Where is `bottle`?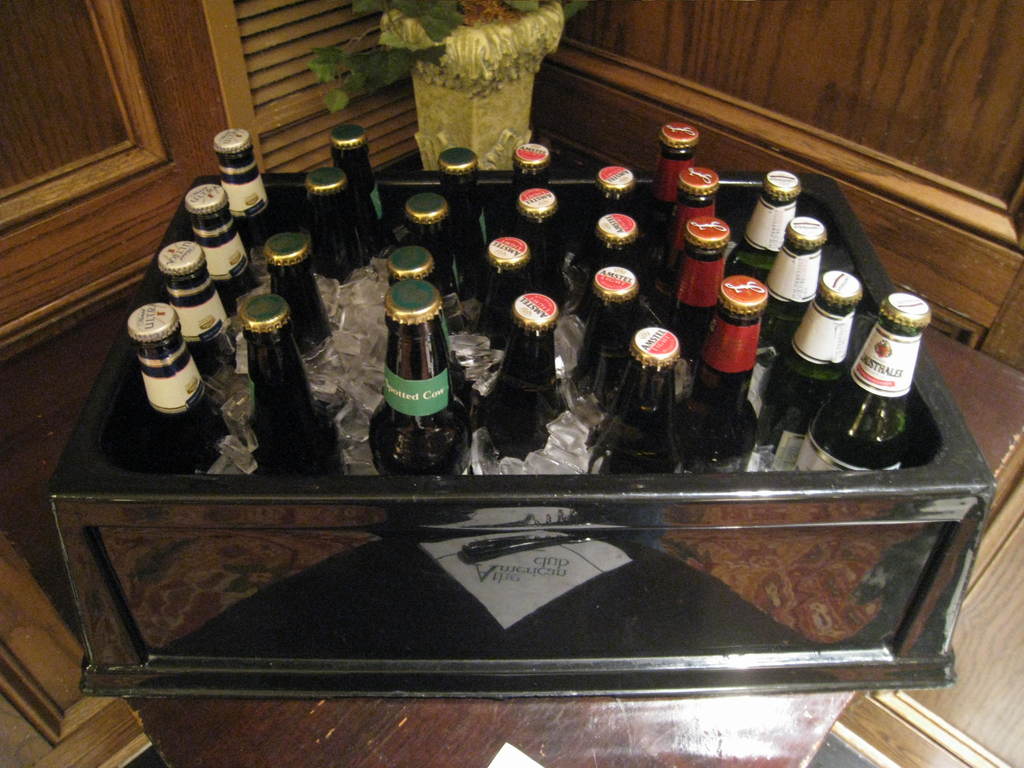
{"left": 598, "top": 163, "right": 632, "bottom": 209}.
